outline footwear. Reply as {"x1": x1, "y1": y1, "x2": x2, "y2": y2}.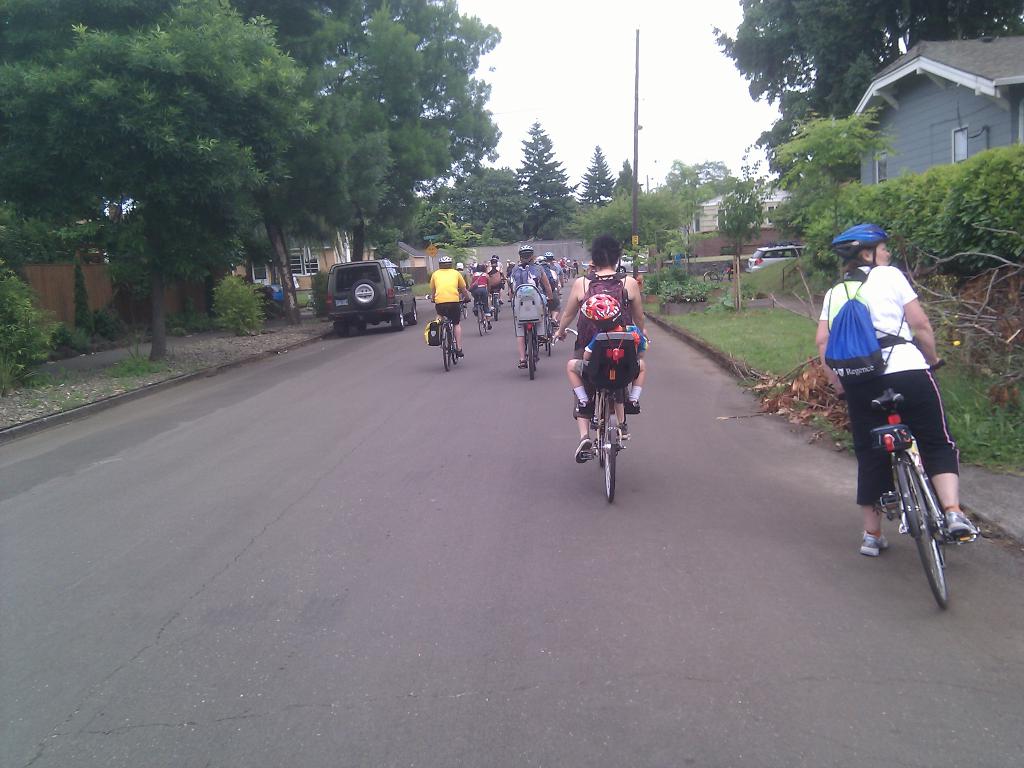
{"x1": 457, "y1": 347, "x2": 463, "y2": 360}.
